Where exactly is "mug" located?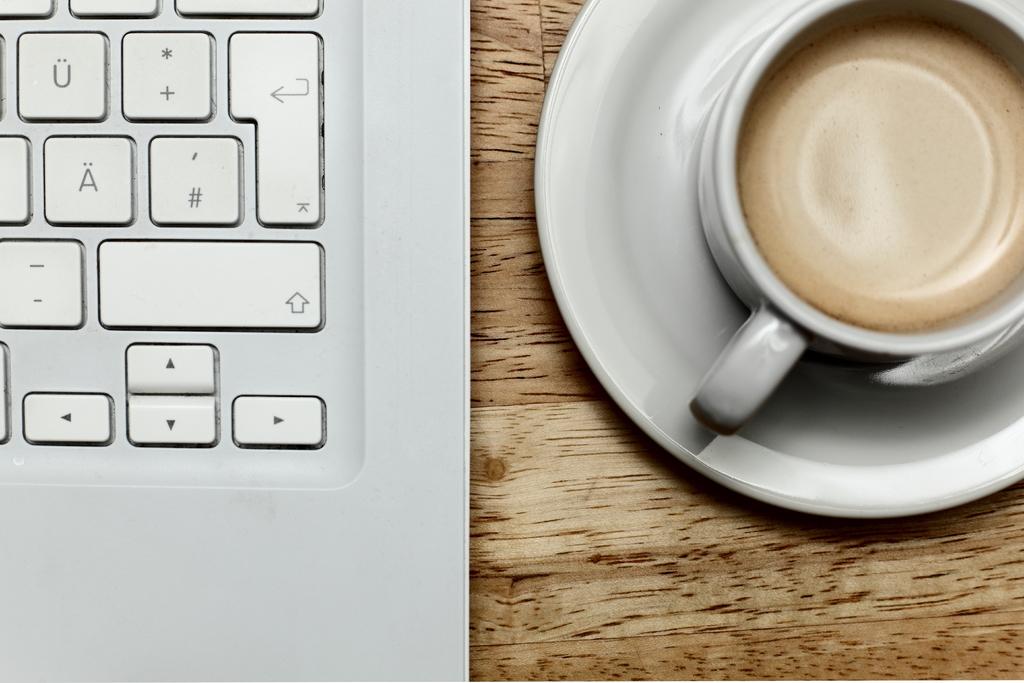
Its bounding box is region(687, 0, 1023, 436).
